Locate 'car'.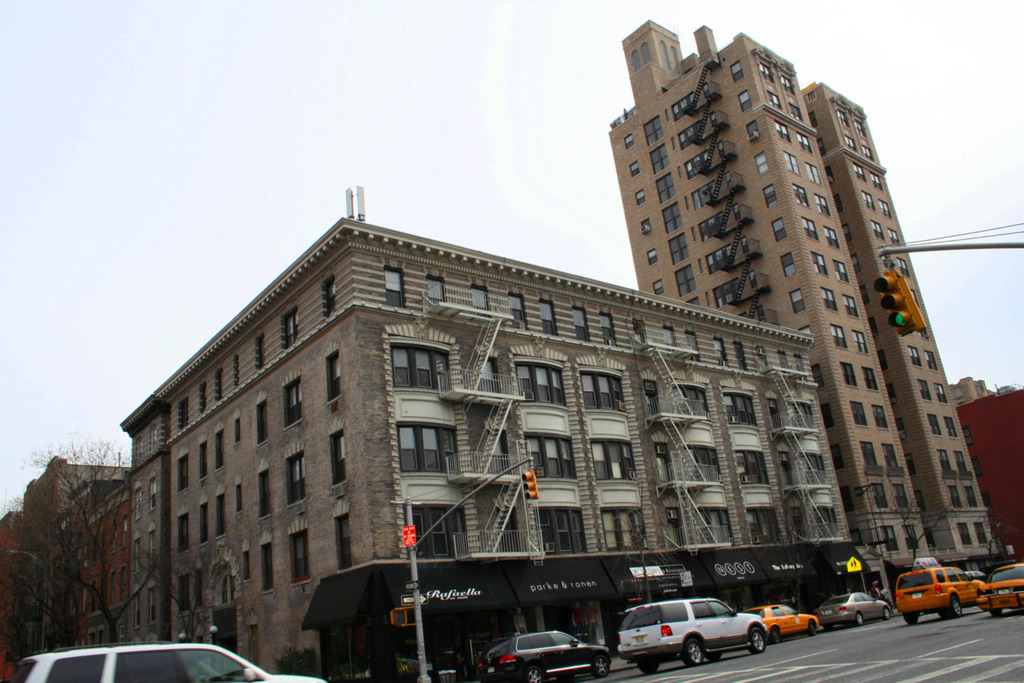
Bounding box: Rect(971, 557, 1023, 617).
